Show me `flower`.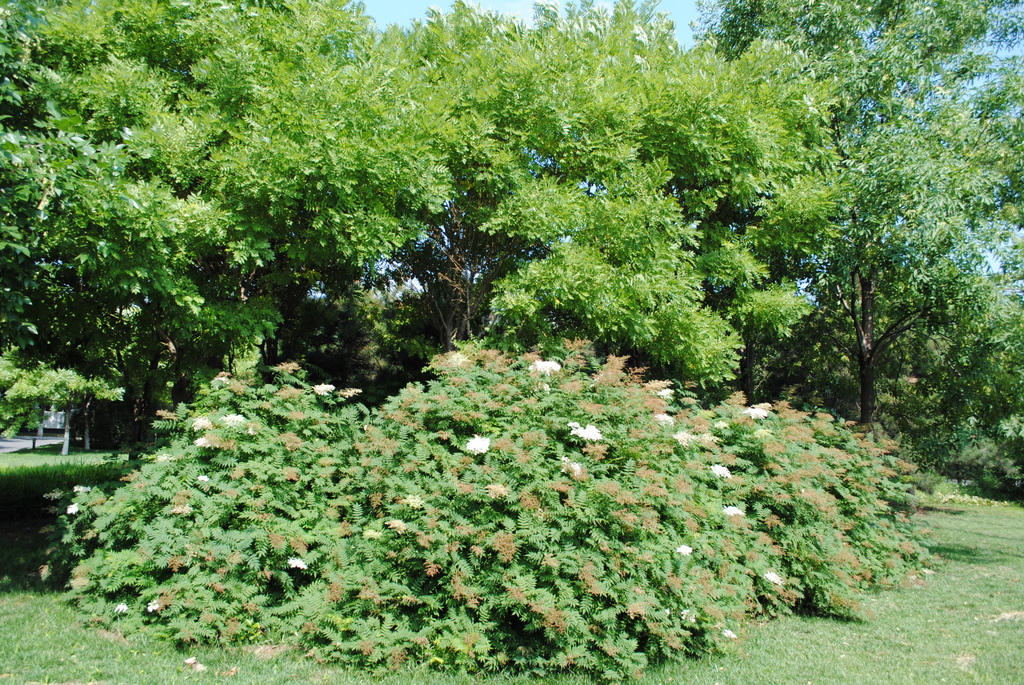
`flower` is here: l=533, t=357, r=558, b=373.
